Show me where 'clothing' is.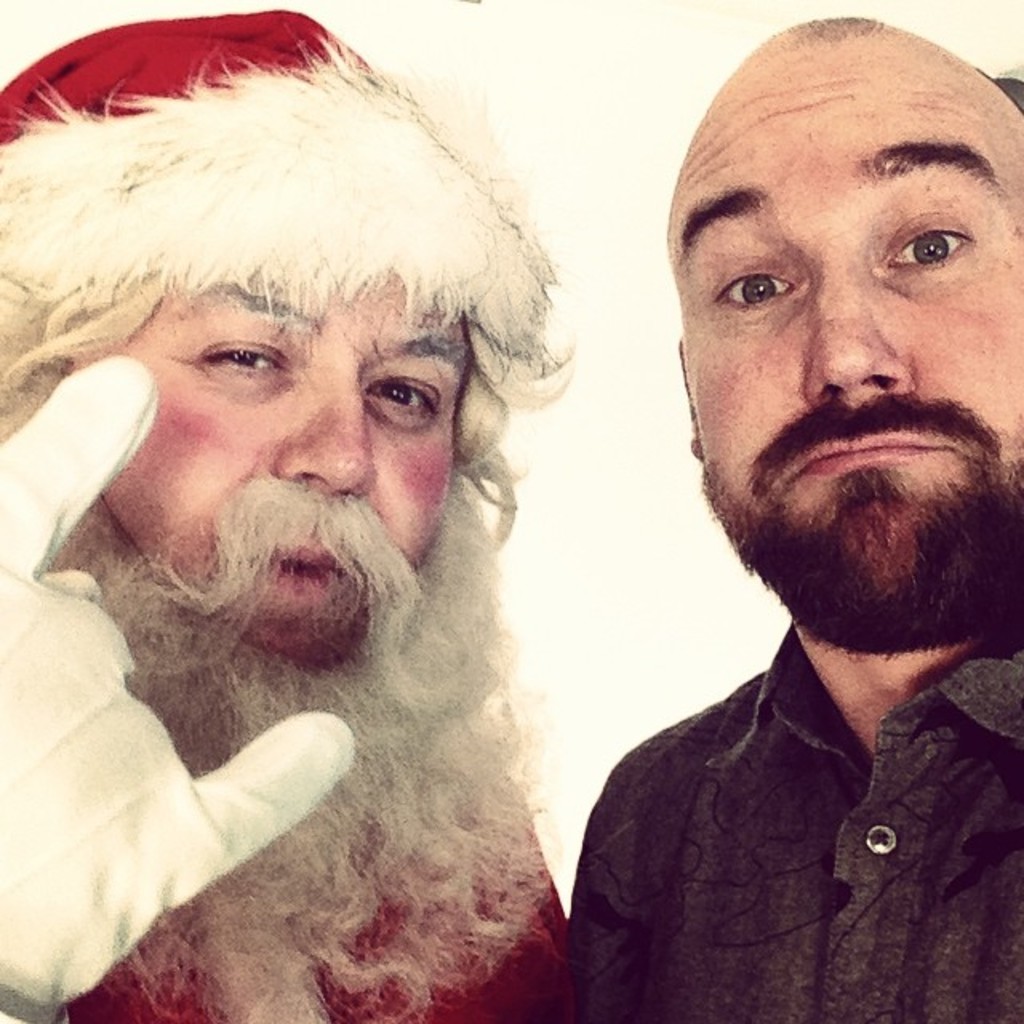
'clothing' is at locate(59, 808, 568, 1022).
